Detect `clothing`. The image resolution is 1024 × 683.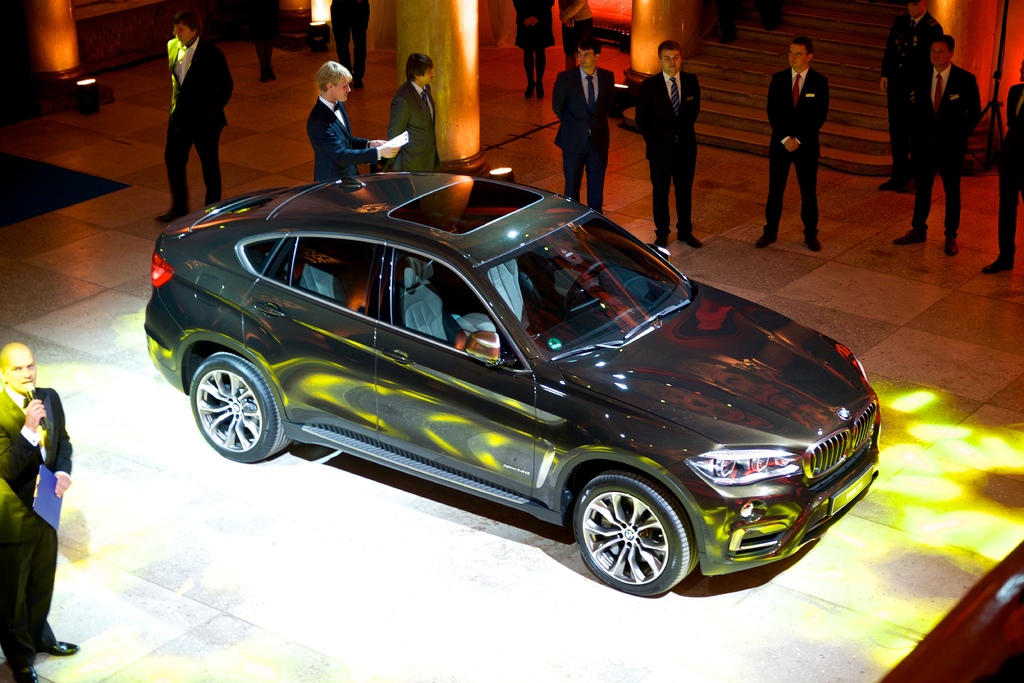
left=560, top=0, right=593, bottom=53.
